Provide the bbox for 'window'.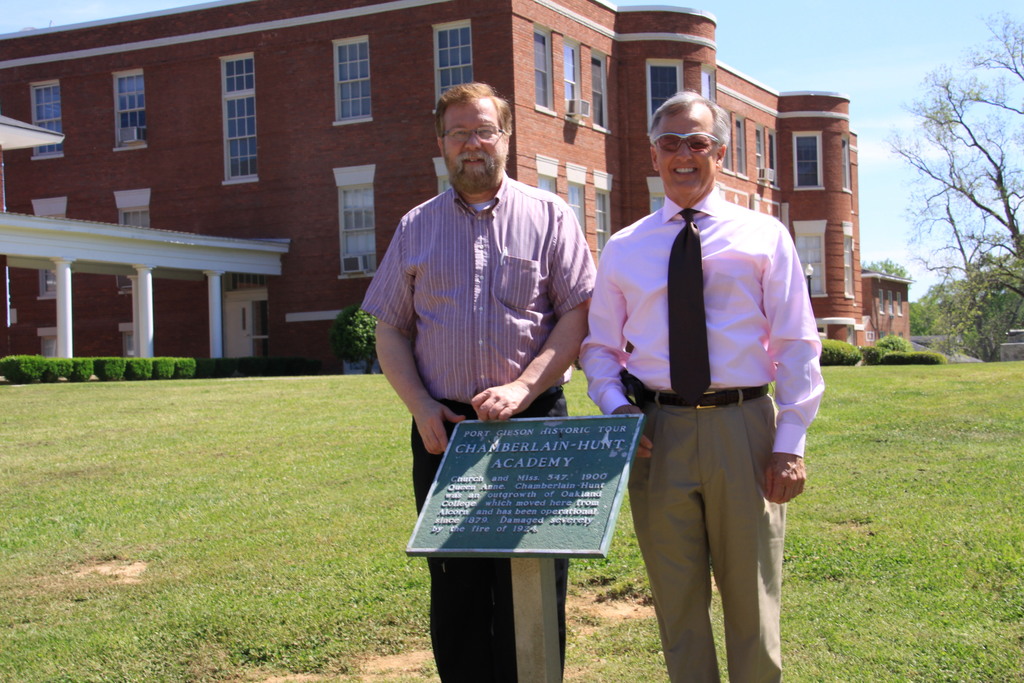
{"left": 42, "top": 272, "right": 53, "bottom": 300}.
